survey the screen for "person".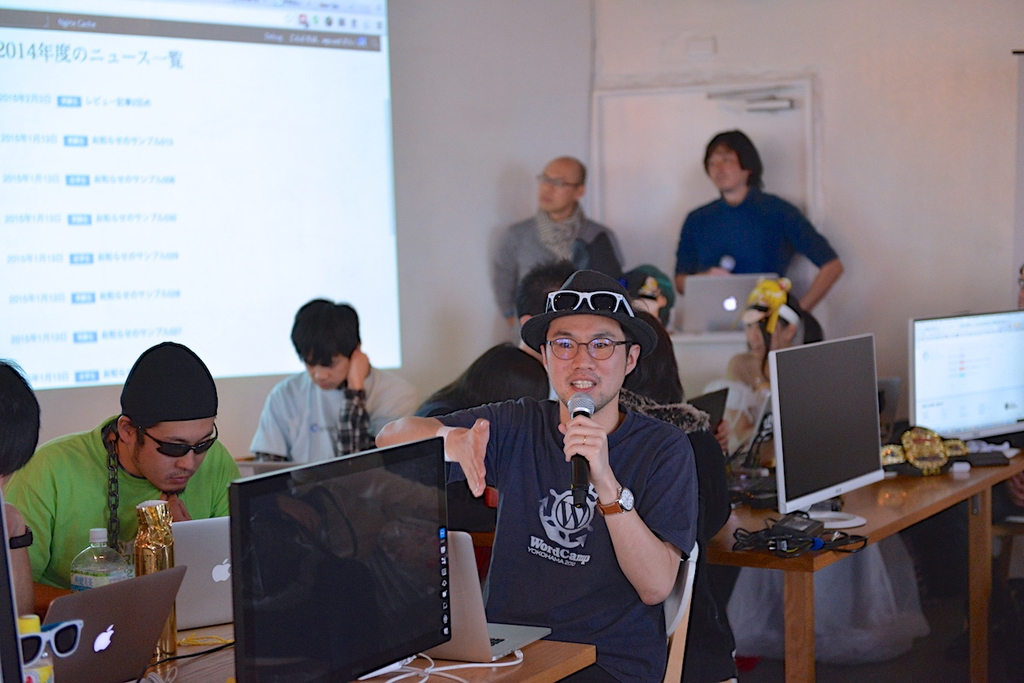
Survey found: [366,269,703,682].
